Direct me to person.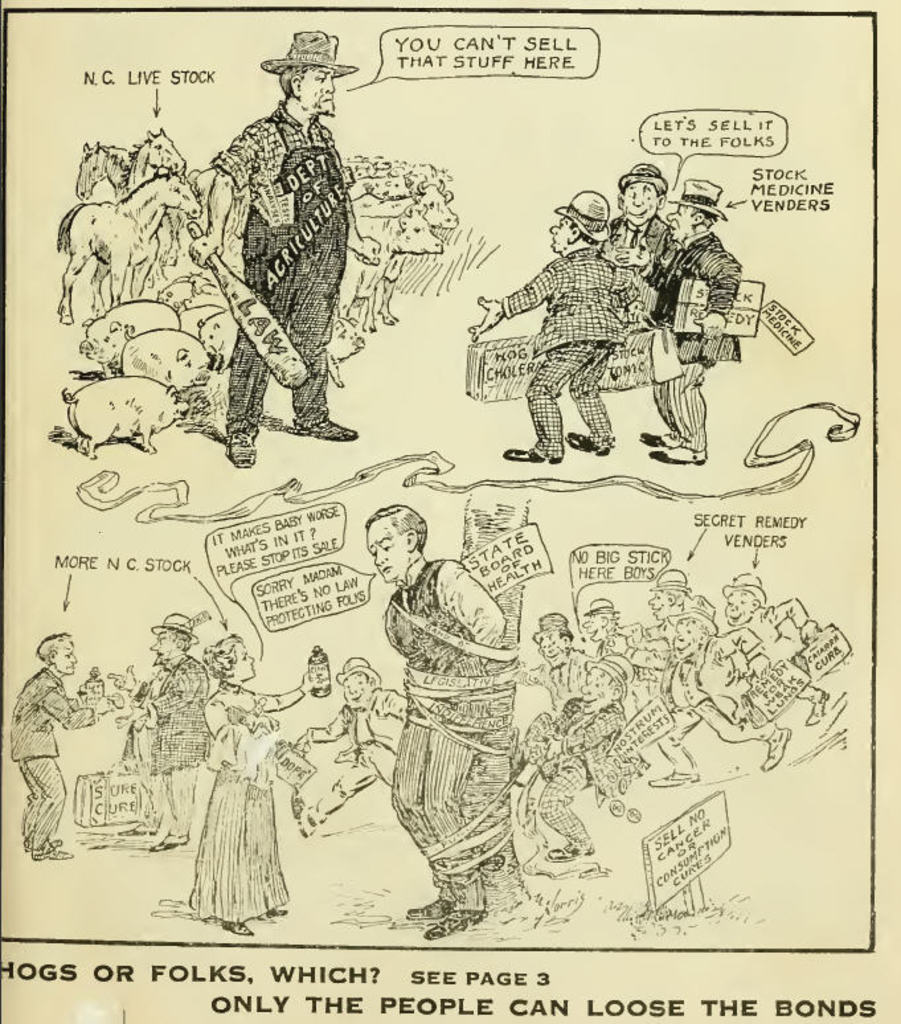
Direction: l=587, t=609, r=651, b=706.
